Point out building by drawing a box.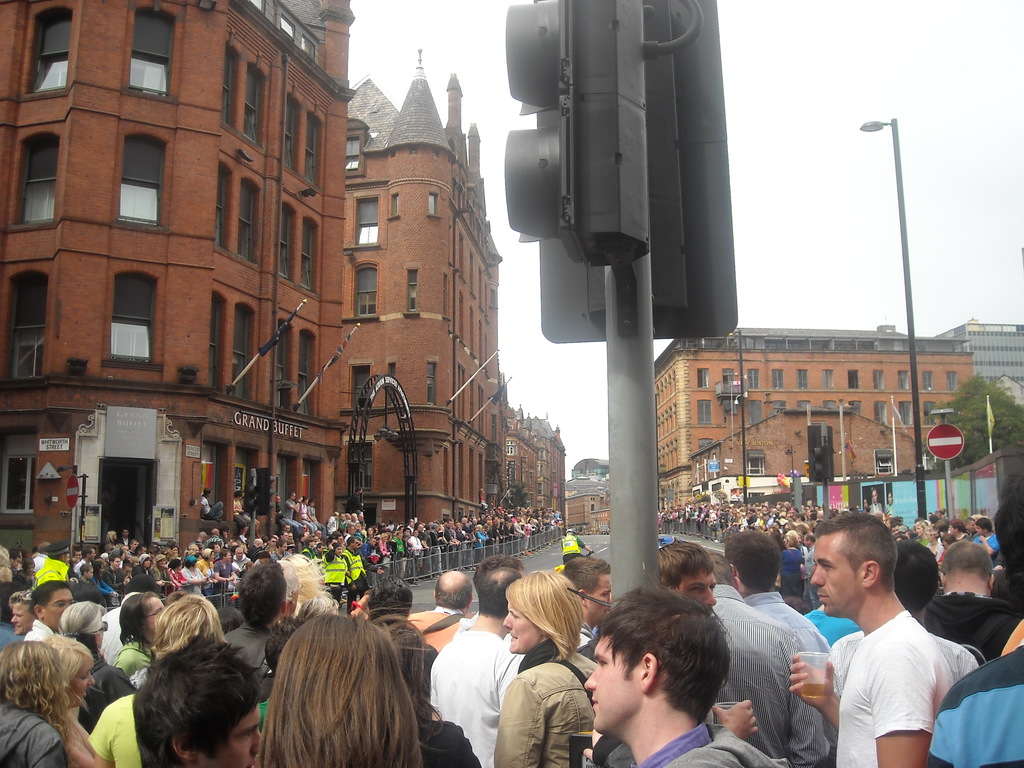
Rect(958, 324, 1023, 378).
